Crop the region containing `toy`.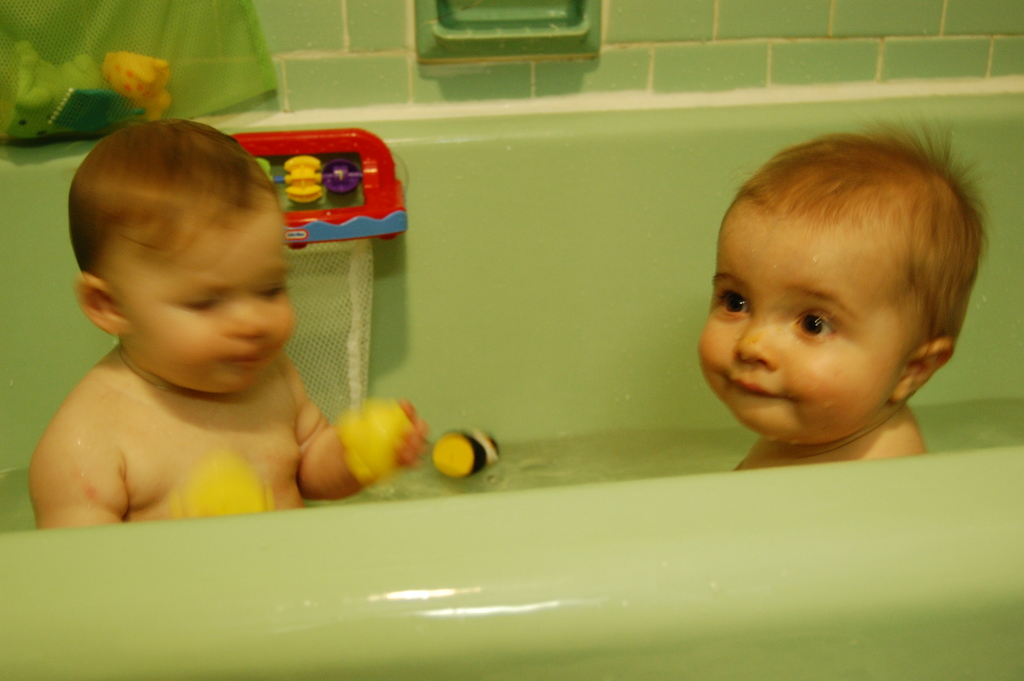
Crop region: [left=431, top=431, right=497, bottom=482].
